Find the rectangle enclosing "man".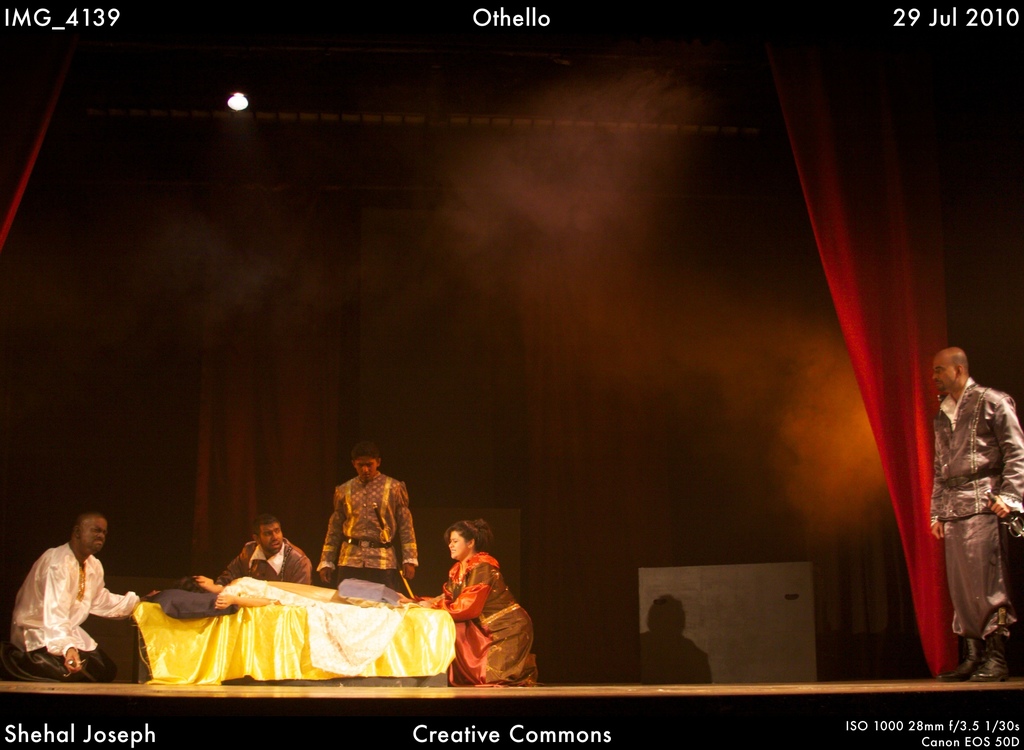
box(13, 513, 133, 698).
